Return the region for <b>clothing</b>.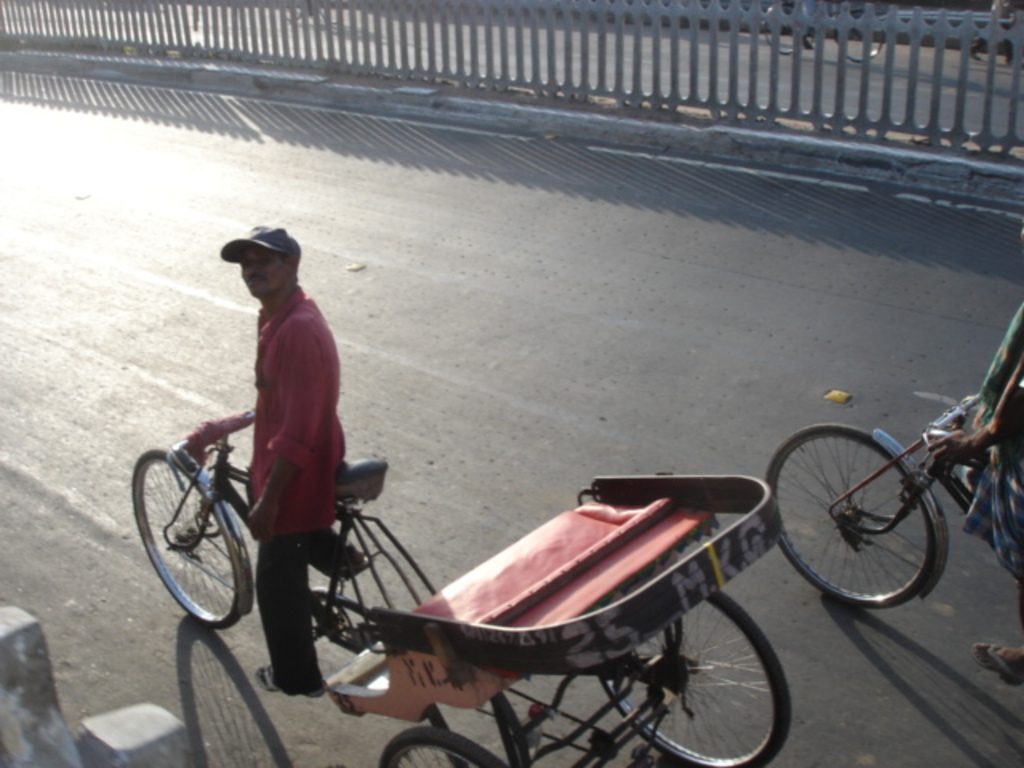
select_region(960, 301, 1022, 592).
